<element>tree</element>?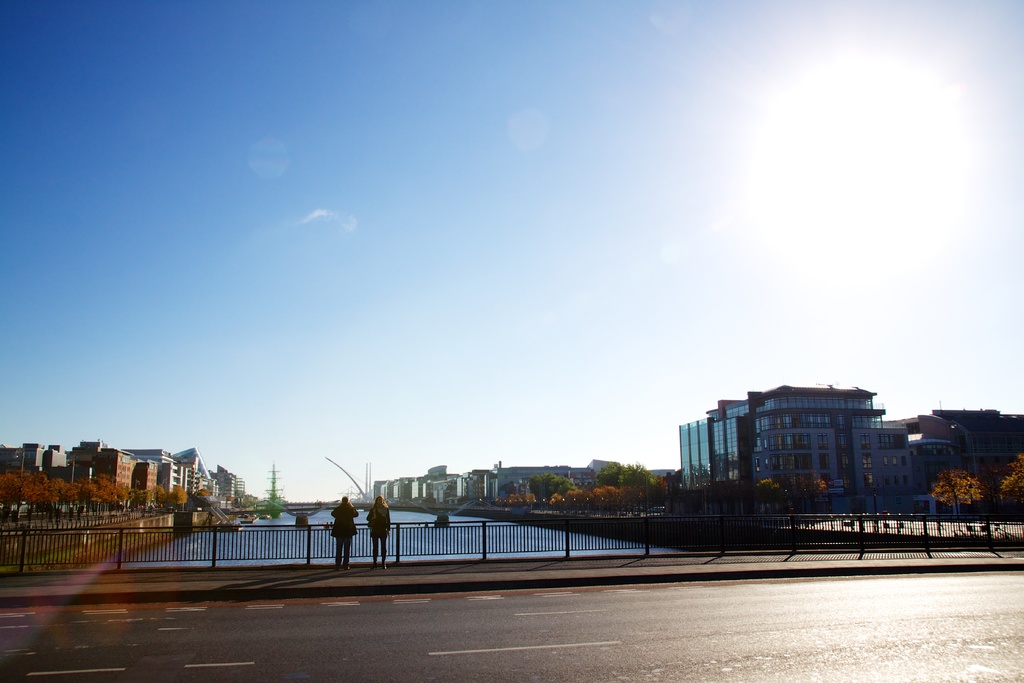
168/486/186/517
